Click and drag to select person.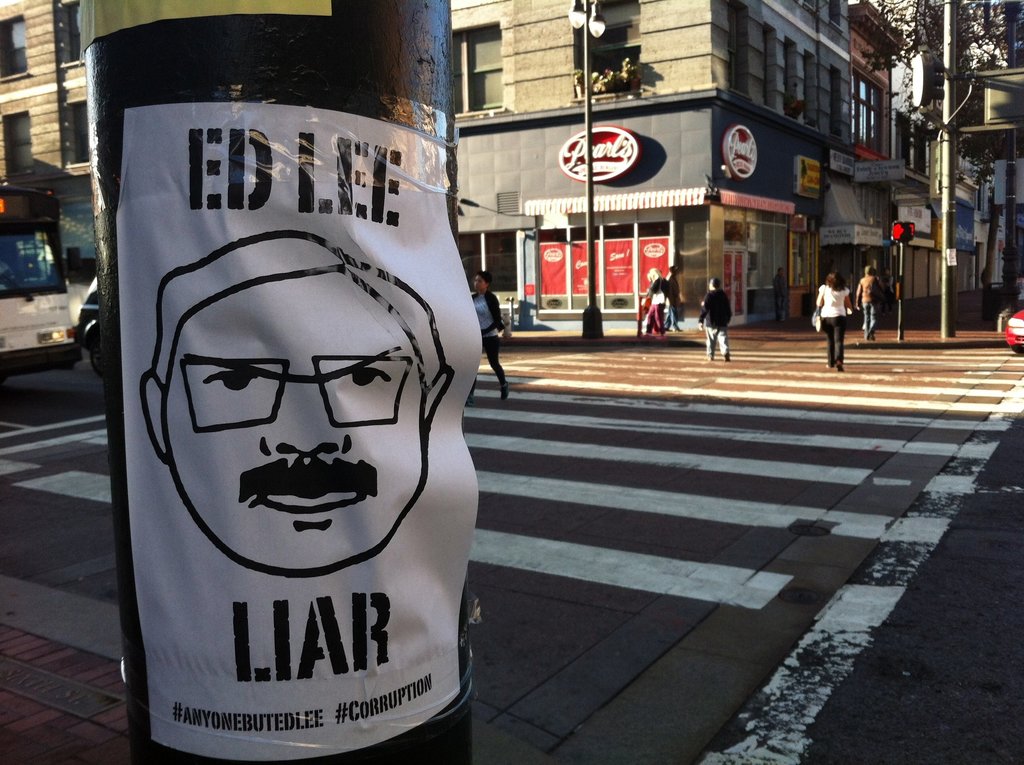
Selection: 856 262 884 346.
